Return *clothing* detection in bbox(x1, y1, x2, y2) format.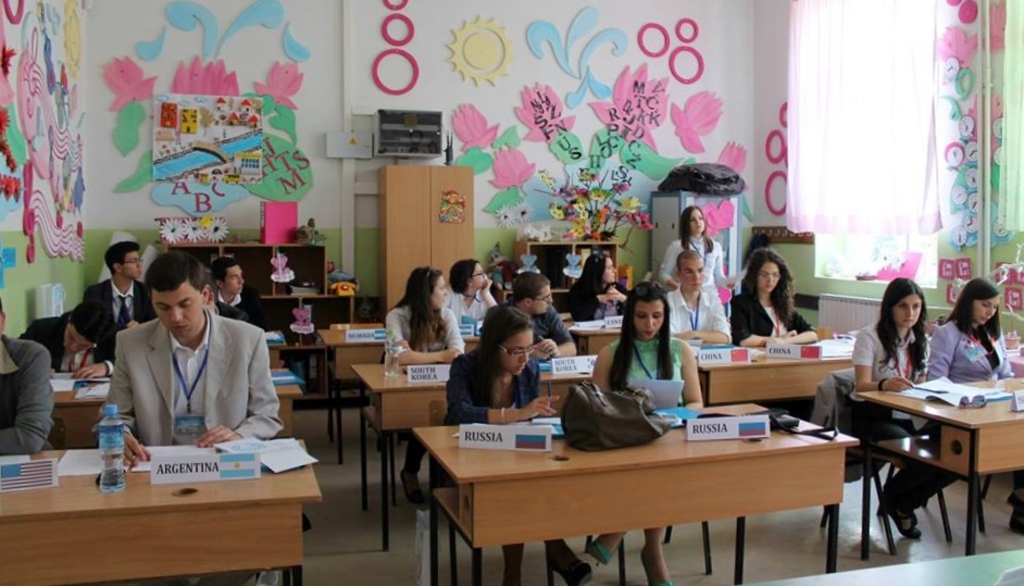
bbox(445, 288, 489, 344).
